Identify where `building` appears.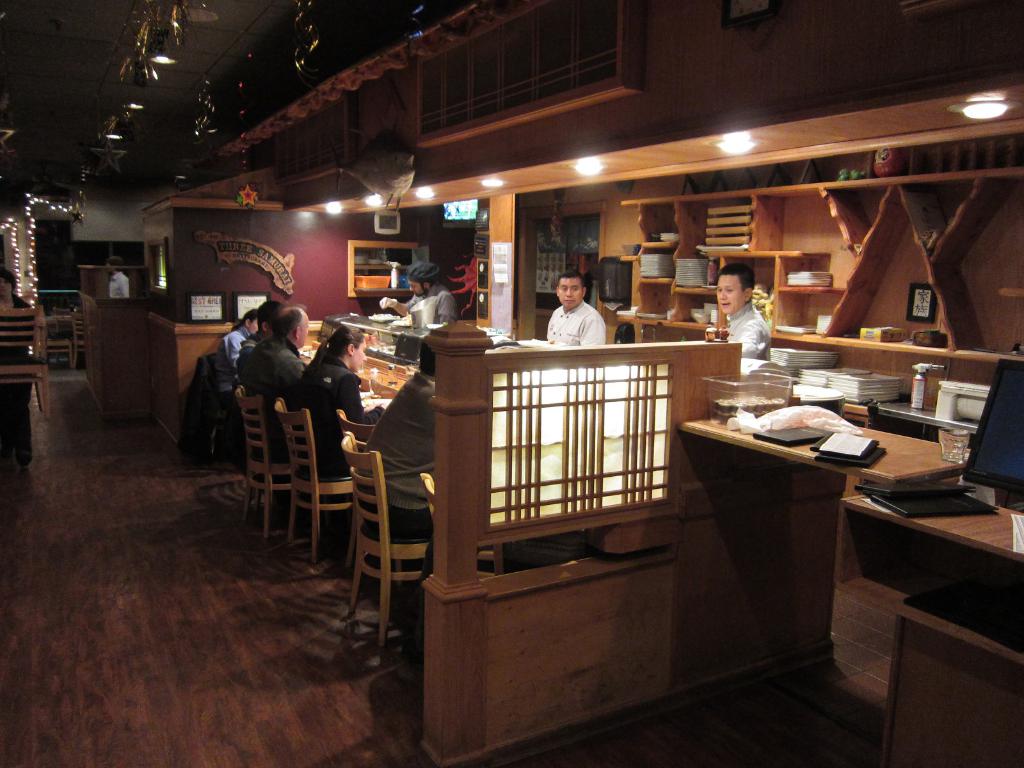
Appears at {"left": 0, "top": 0, "right": 1023, "bottom": 767}.
